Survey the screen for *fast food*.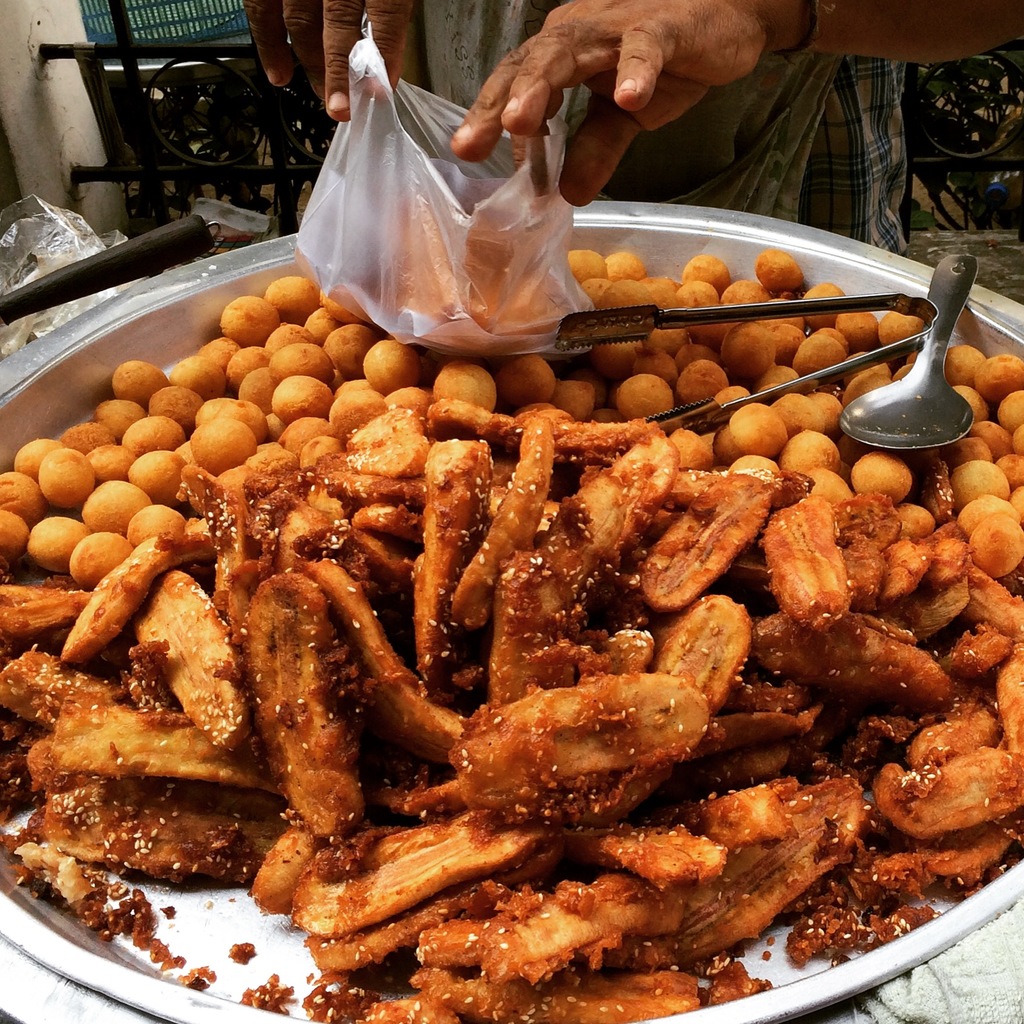
Survey found: <bbox>877, 535, 934, 605</bbox>.
